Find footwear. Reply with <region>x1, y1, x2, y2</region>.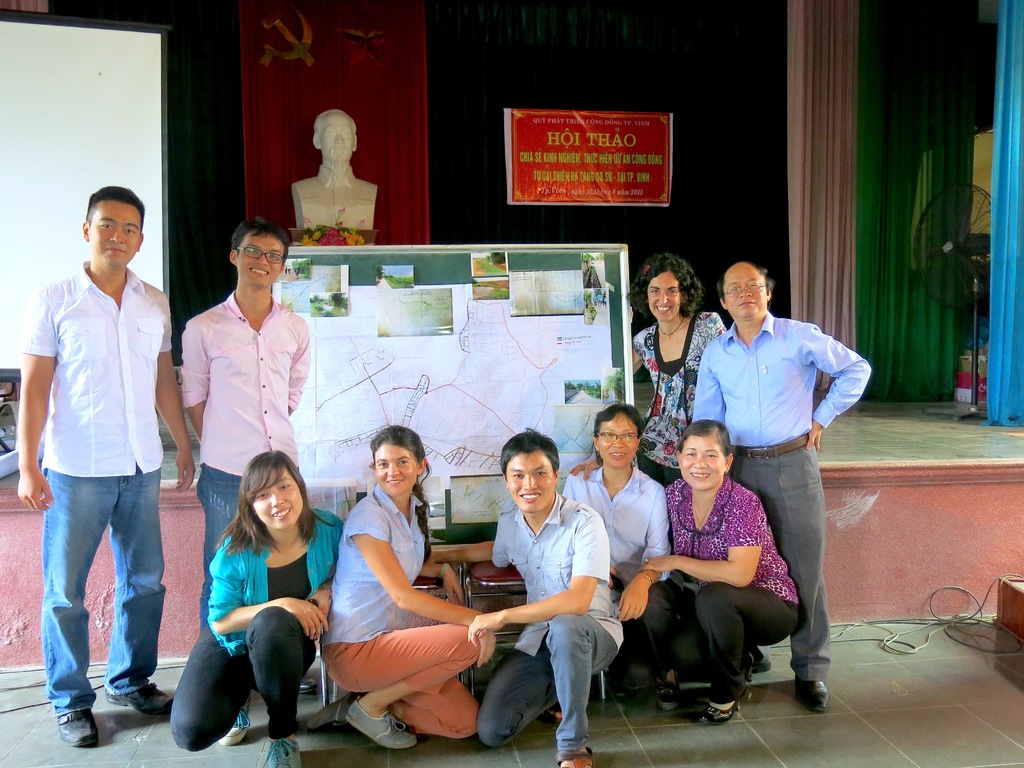
<region>554, 745, 591, 767</region>.
